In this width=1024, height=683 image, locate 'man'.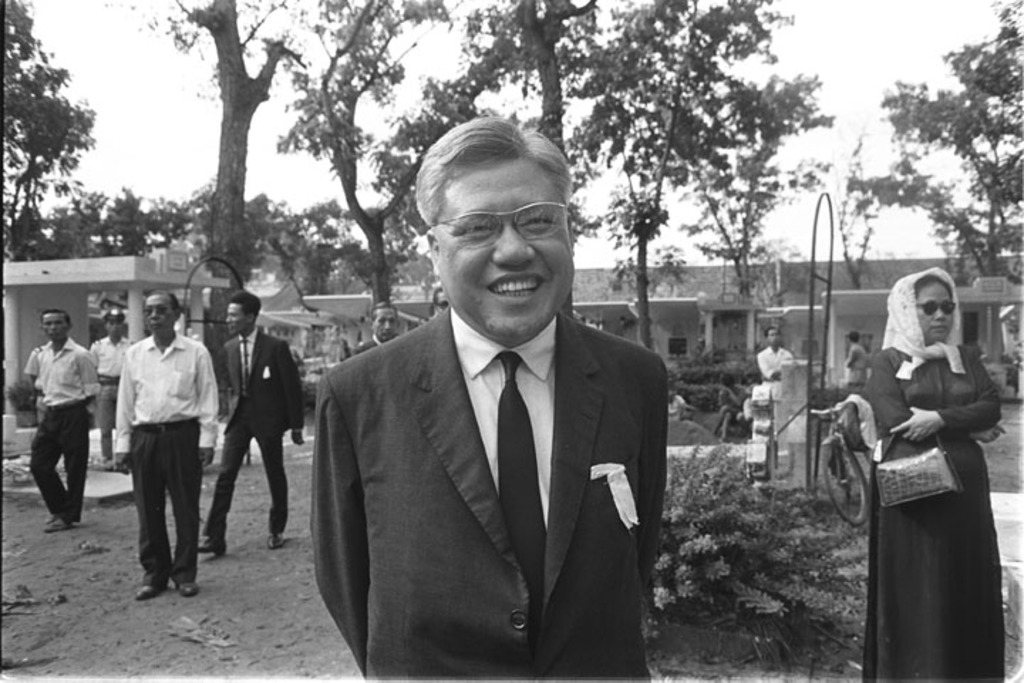
Bounding box: bbox=(112, 289, 219, 603).
